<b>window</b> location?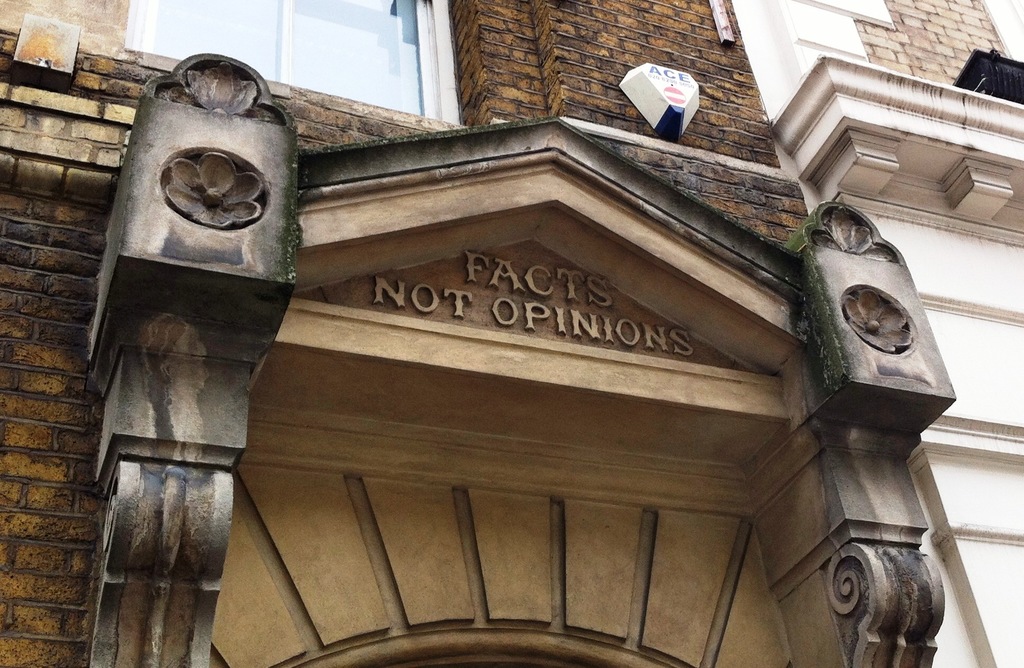
[781,0,888,66]
